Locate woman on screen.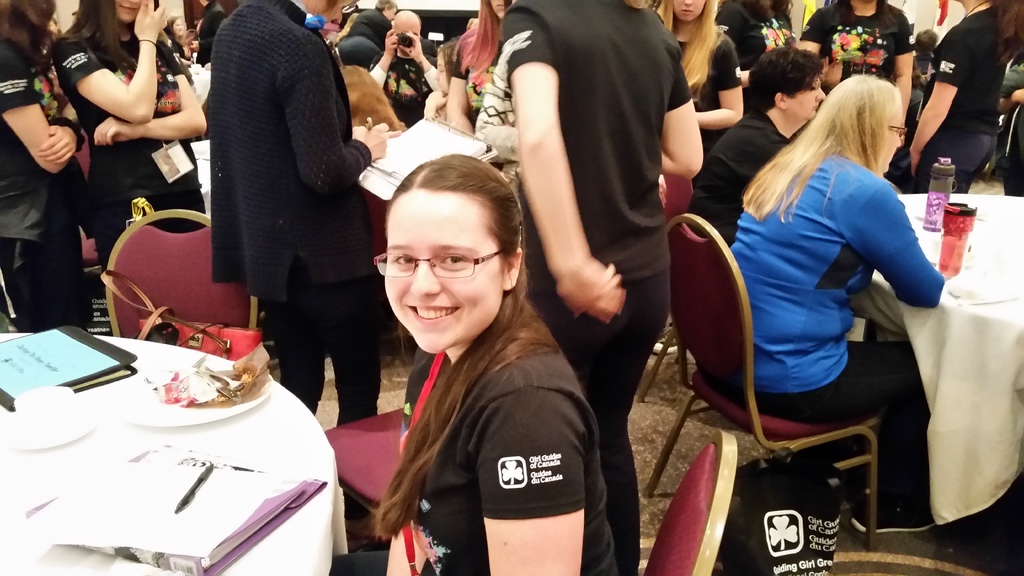
On screen at [884,0,1023,189].
